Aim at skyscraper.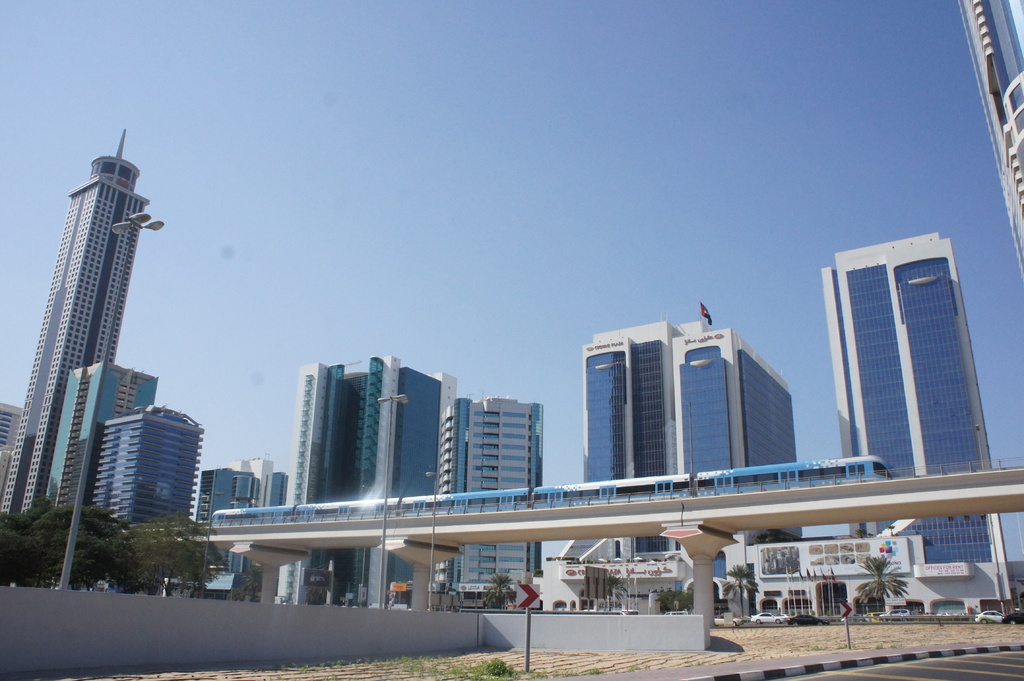
Aimed at x1=196 y1=453 x2=279 y2=523.
